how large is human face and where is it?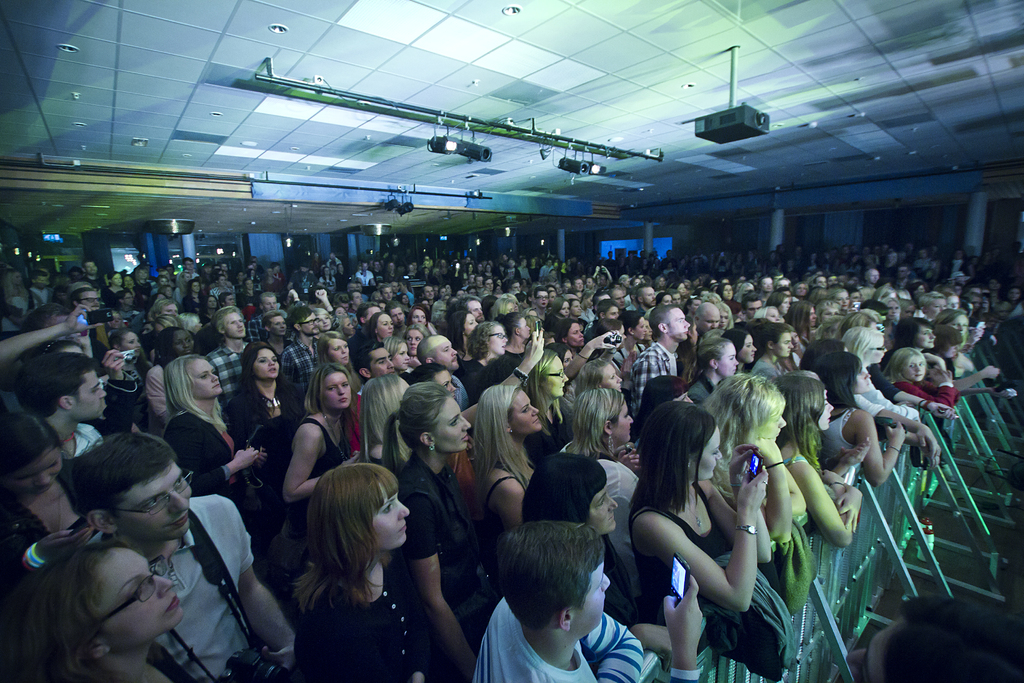
Bounding box: <box>224,311,248,342</box>.
